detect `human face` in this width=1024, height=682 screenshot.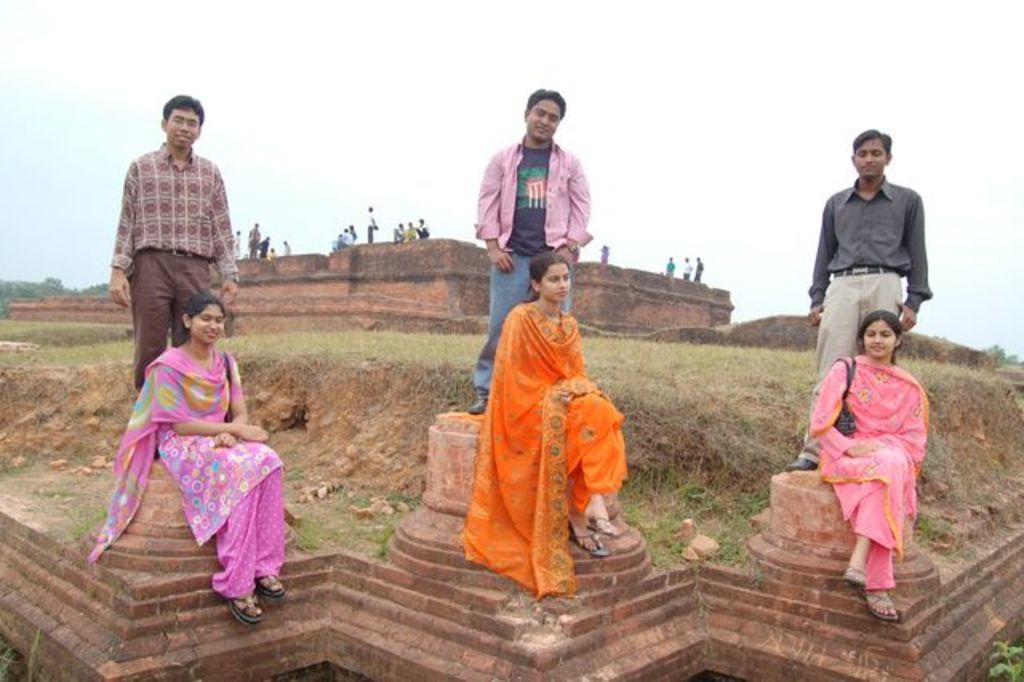
Detection: 866 320 894 357.
